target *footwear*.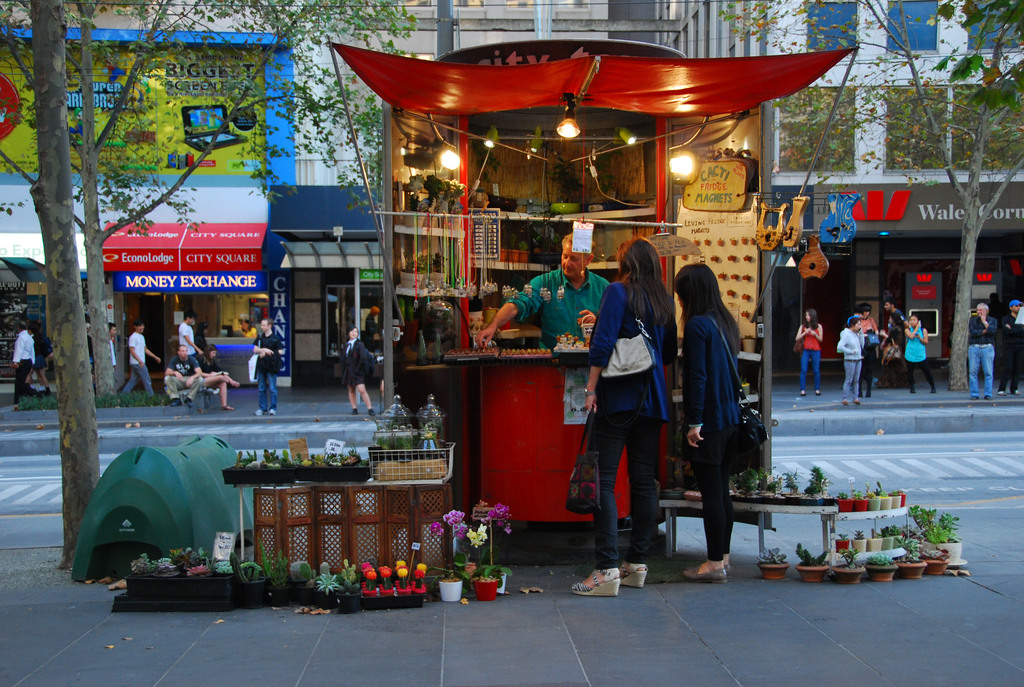
Target region: Rect(799, 386, 805, 399).
